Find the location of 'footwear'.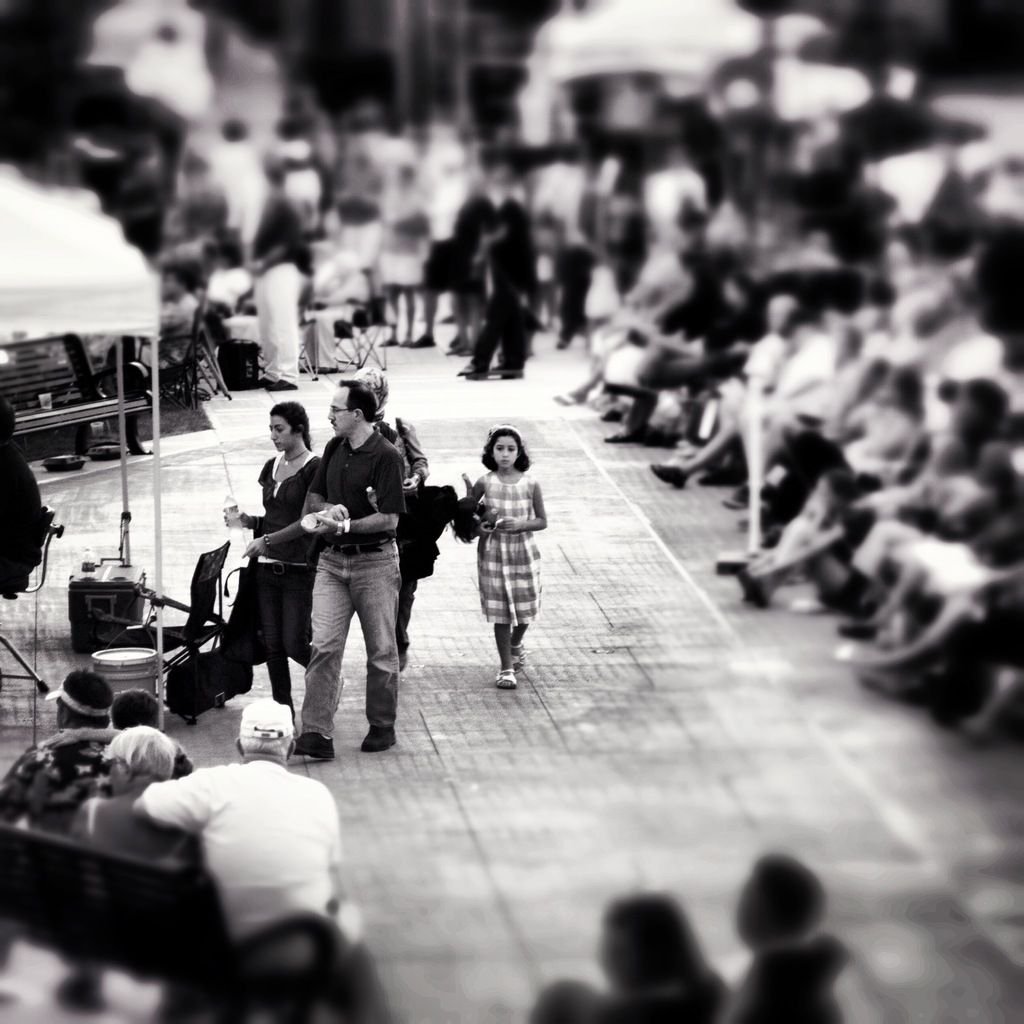
Location: x1=358 y1=722 x2=397 y2=755.
